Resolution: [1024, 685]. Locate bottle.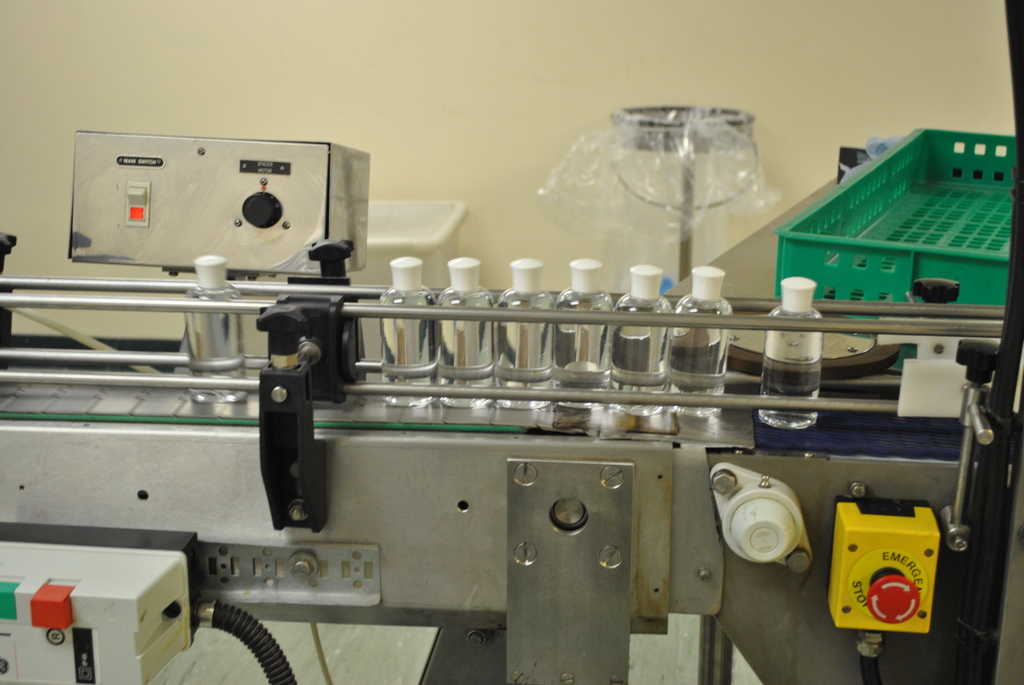
select_region(673, 261, 739, 414).
